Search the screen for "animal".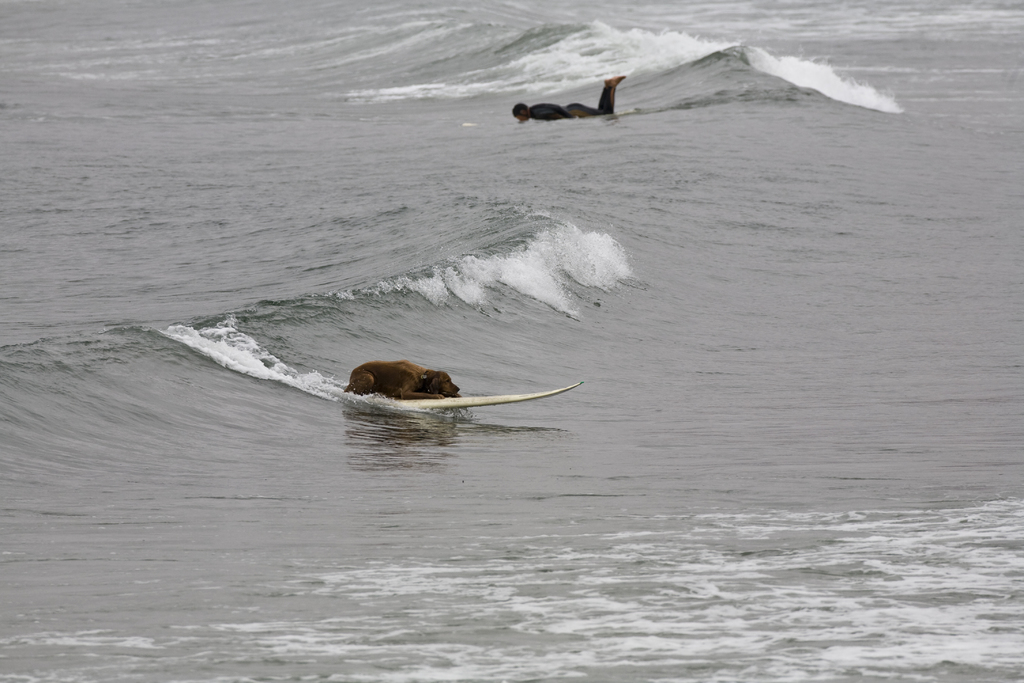
Found at x1=342, y1=358, x2=460, y2=406.
